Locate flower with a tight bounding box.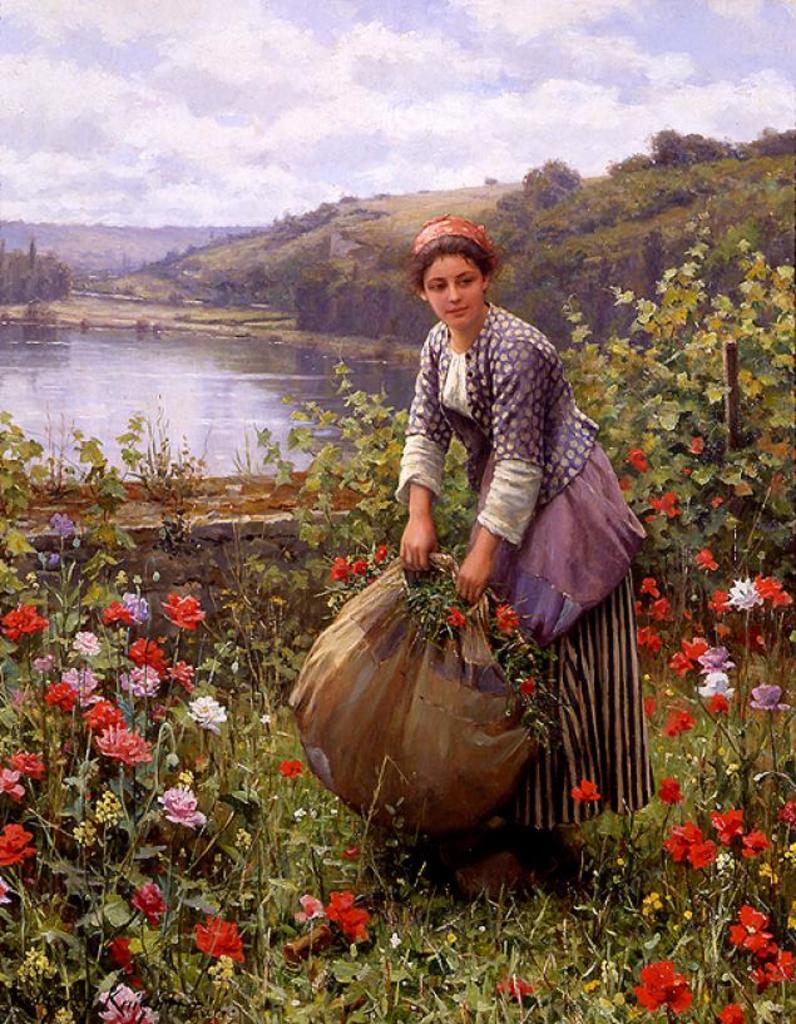
crop(658, 780, 683, 801).
